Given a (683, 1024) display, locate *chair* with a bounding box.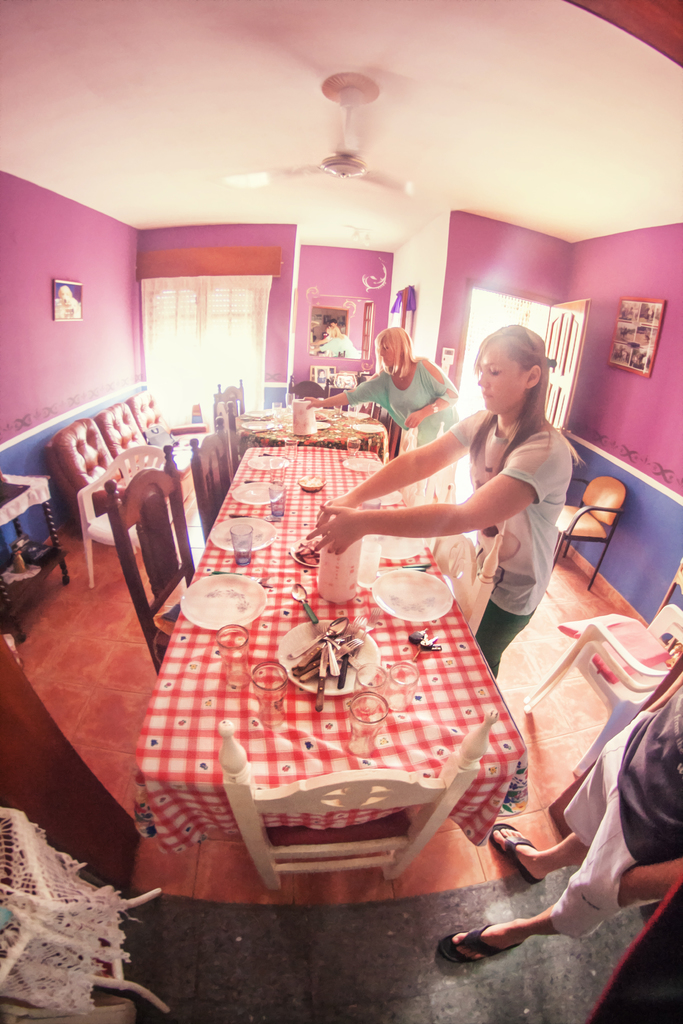
Located: BBox(213, 383, 246, 428).
